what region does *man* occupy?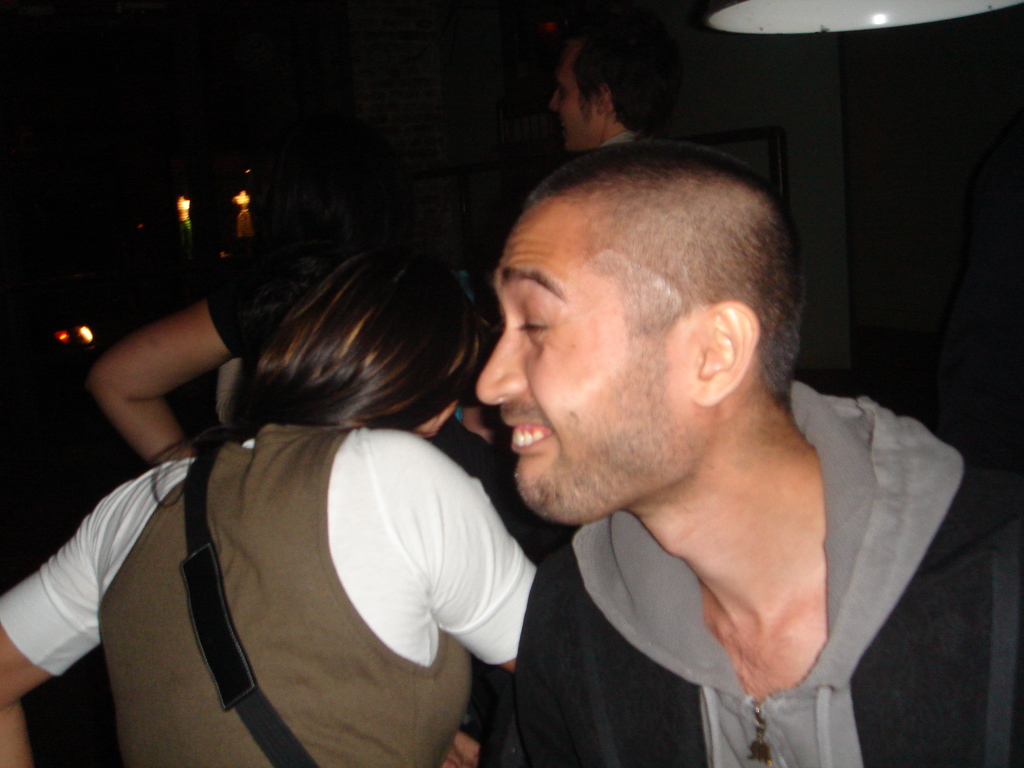
detection(364, 114, 978, 753).
